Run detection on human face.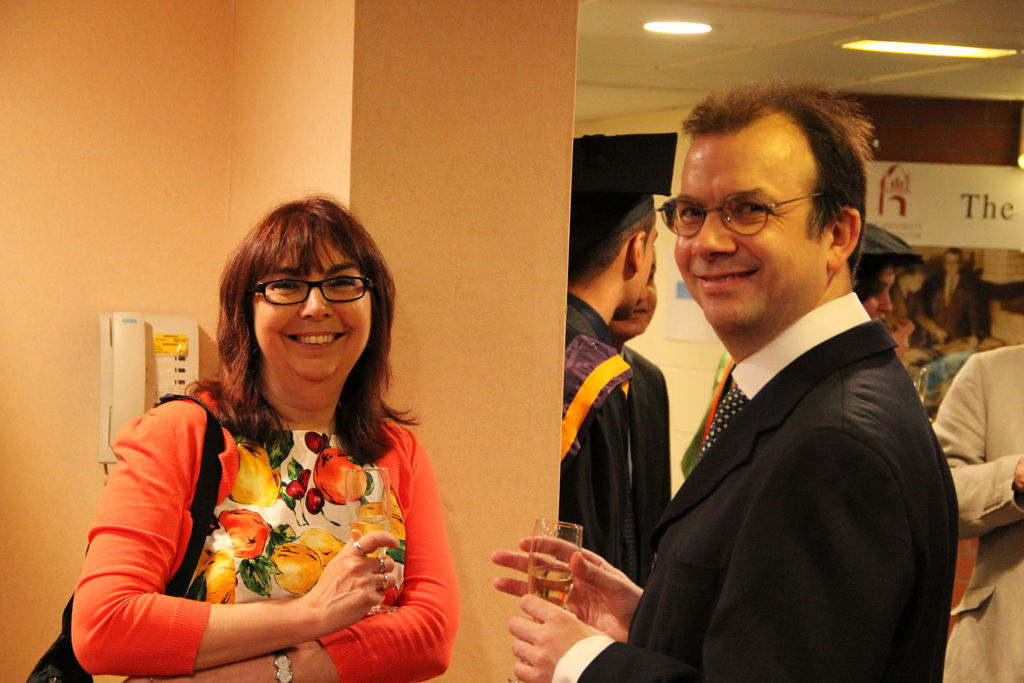
Result: select_region(254, 231, 371, 381).
